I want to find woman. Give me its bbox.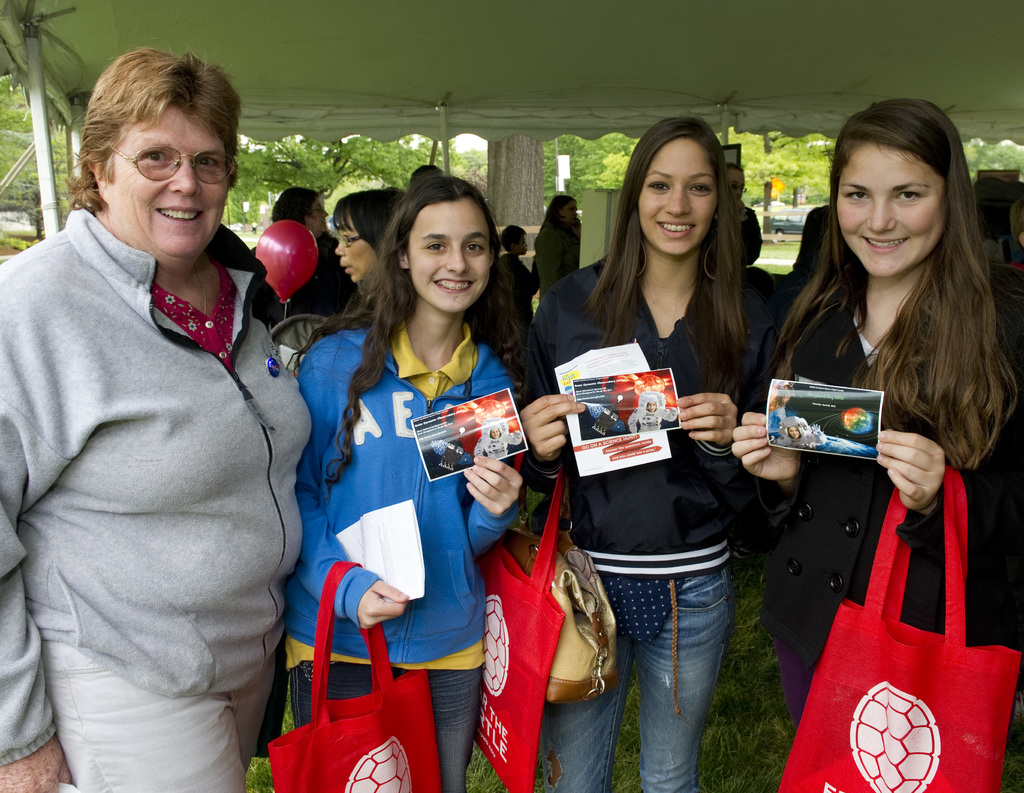
250:186:362:317.
